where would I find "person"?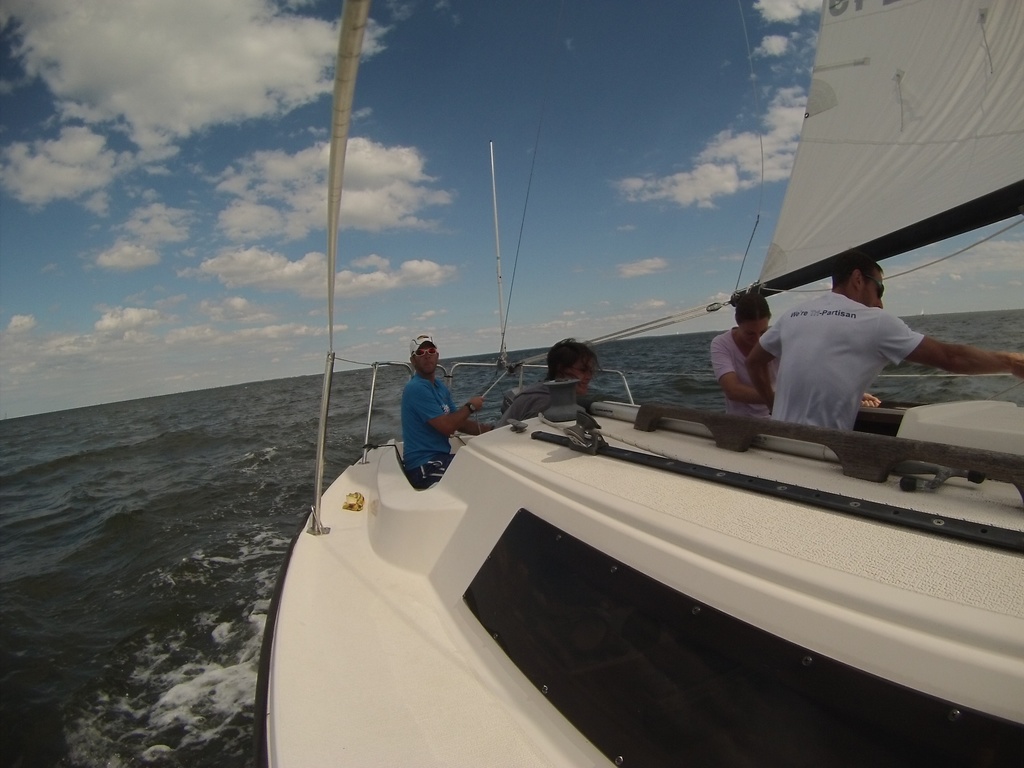
At detection(493, 333, 605, 429).
